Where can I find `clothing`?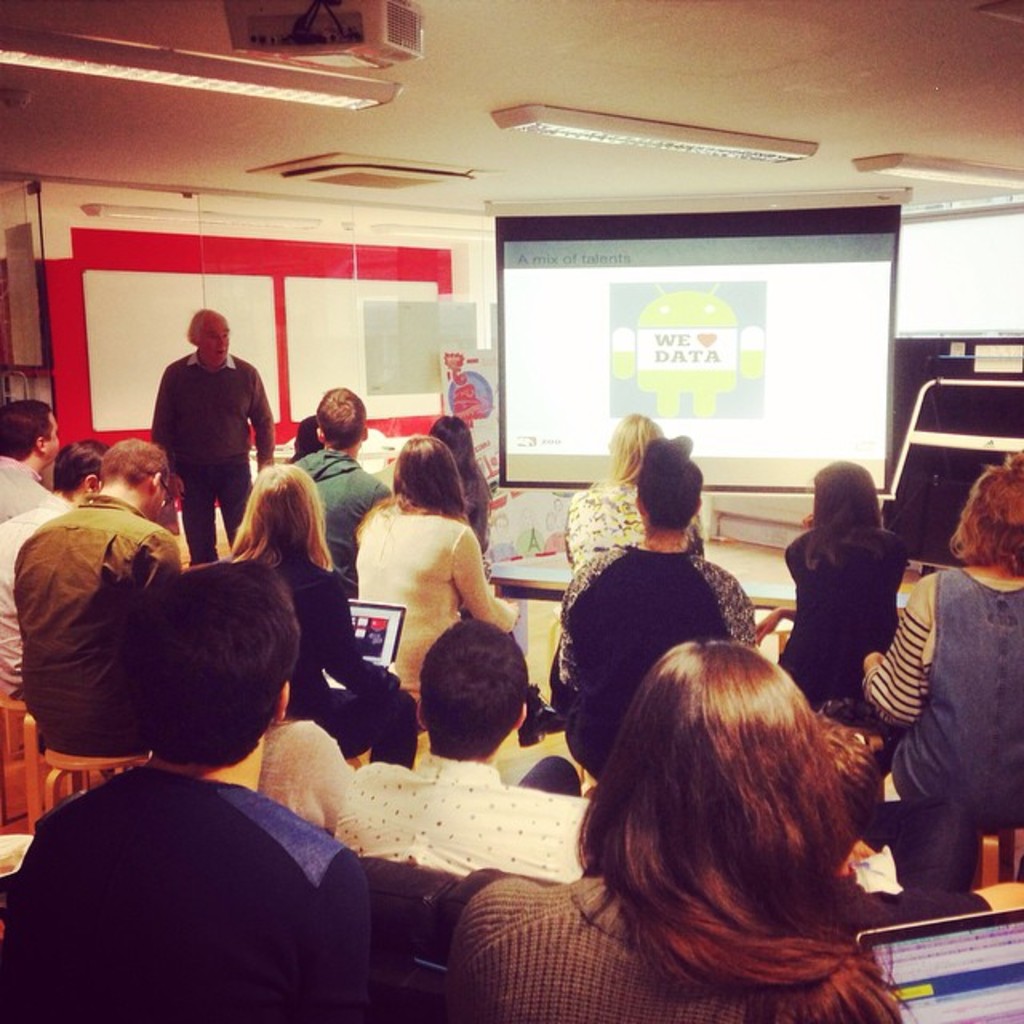
You can find it at {"x1": 150, "y1": 350, "x2": 272, "y2": 566}.
